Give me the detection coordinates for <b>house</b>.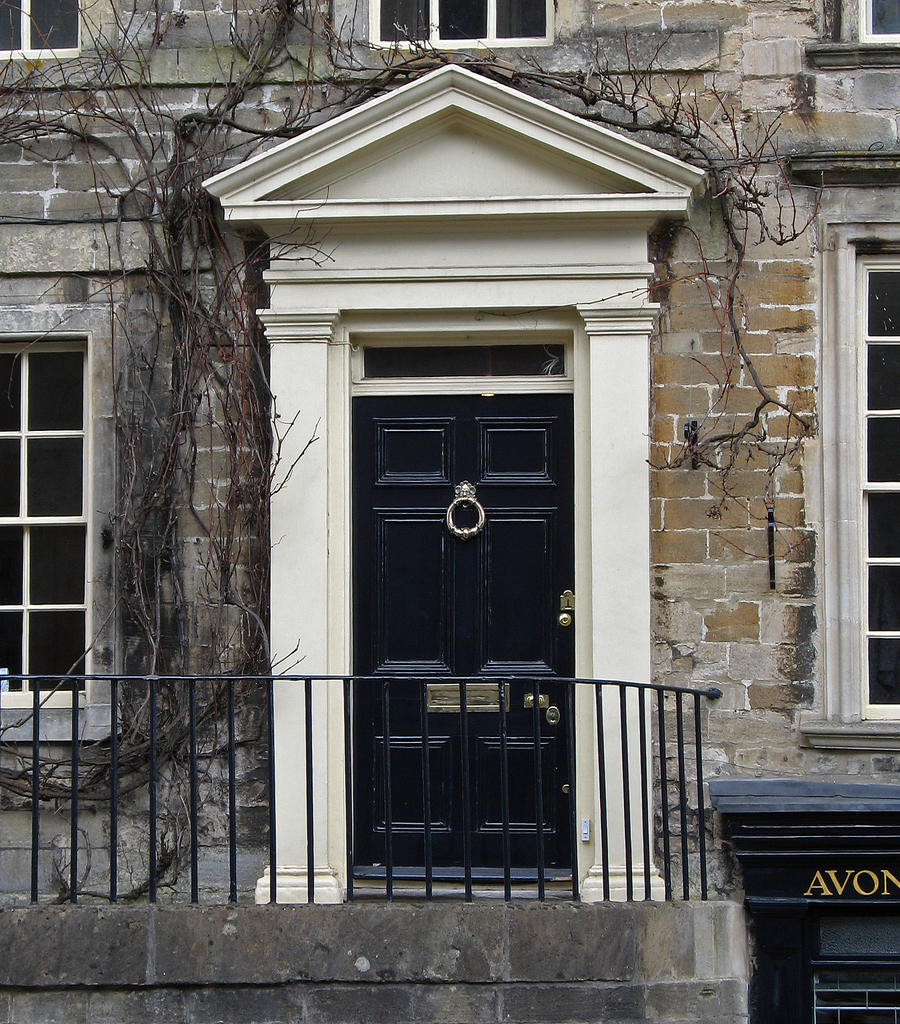
left=130, top=0, right=812, bottom=1016.
